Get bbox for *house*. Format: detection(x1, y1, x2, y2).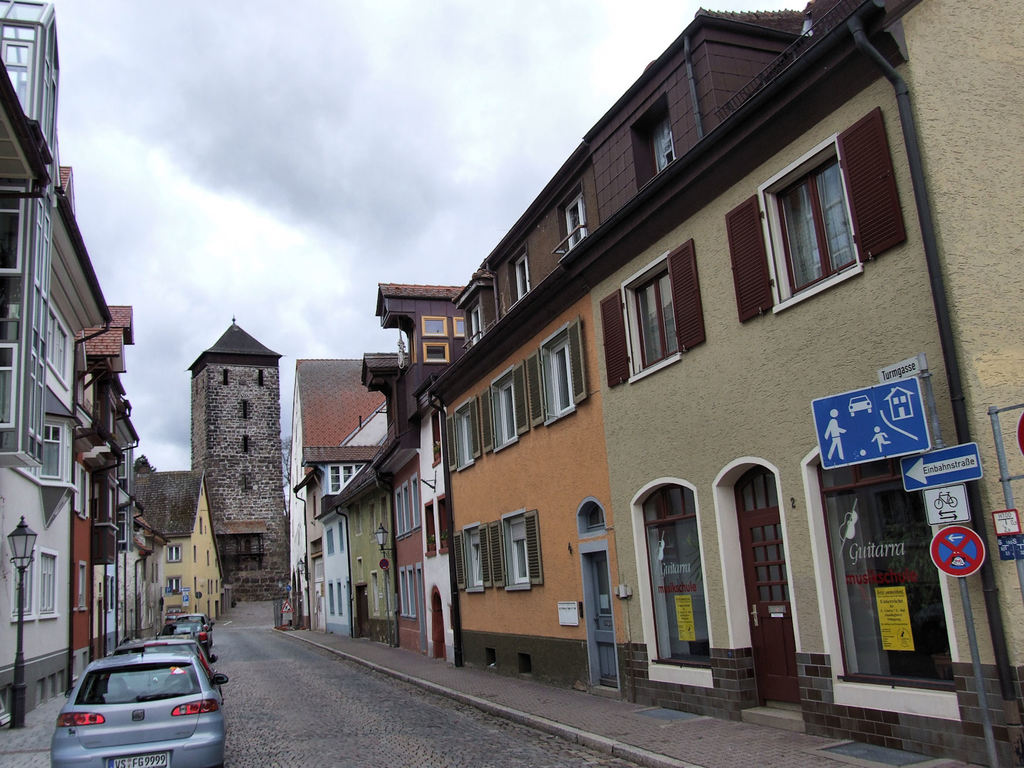
detection(557, 4, 1009, 763).
